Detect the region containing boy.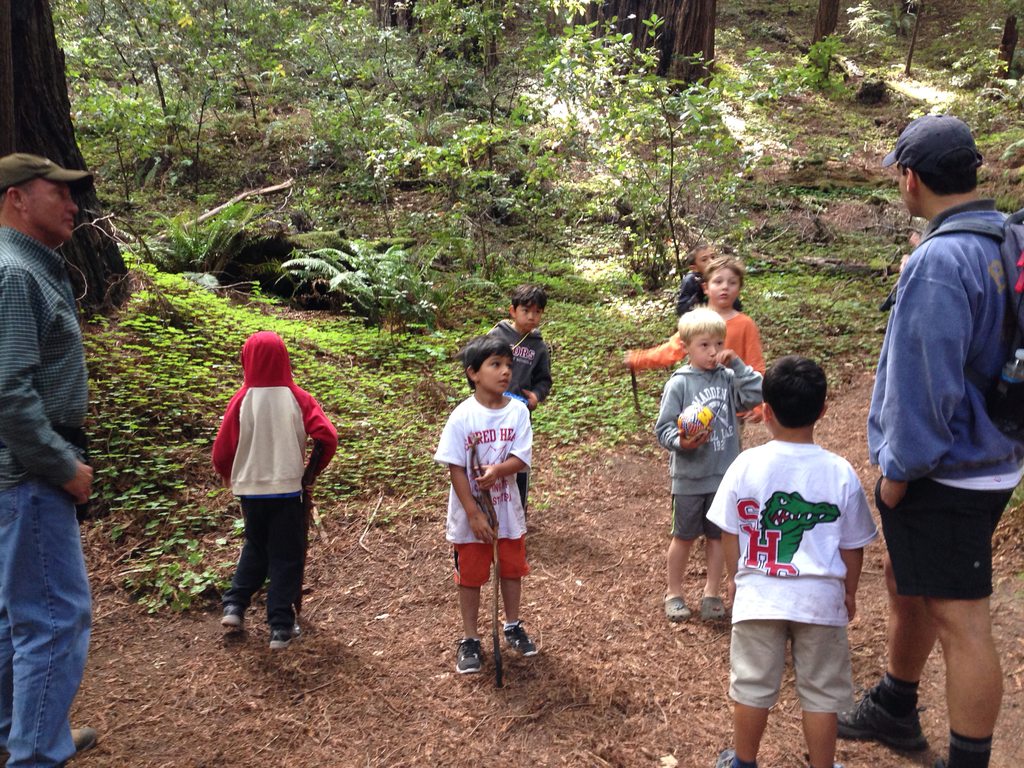
[left=431, top=334, right=548, bottom=692].
